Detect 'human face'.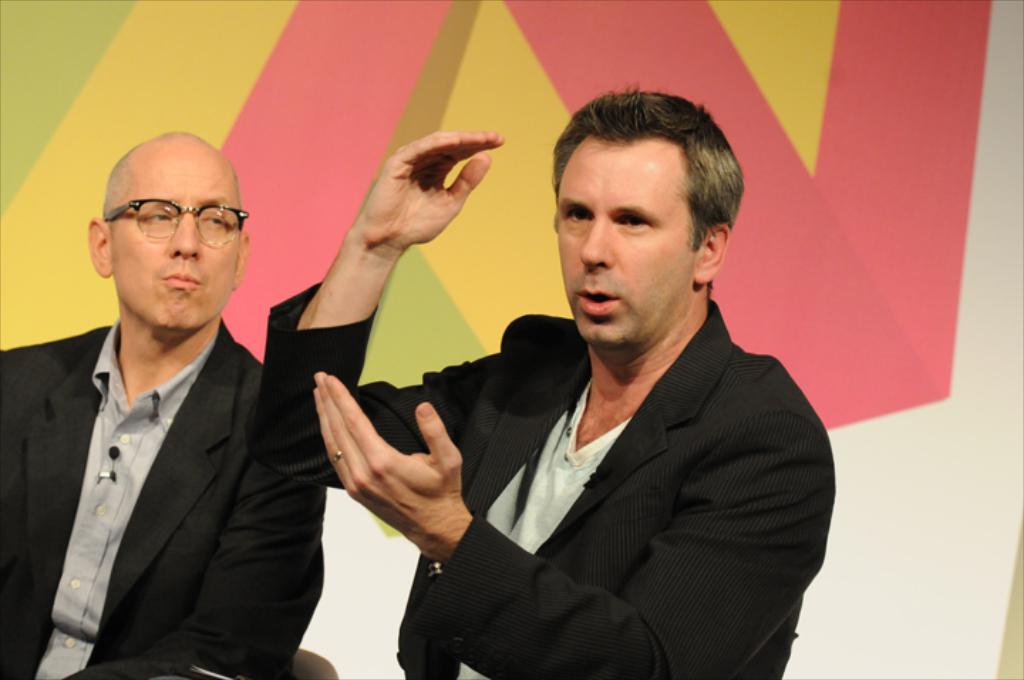
Detected at crop(102, 138, 240, 337).
